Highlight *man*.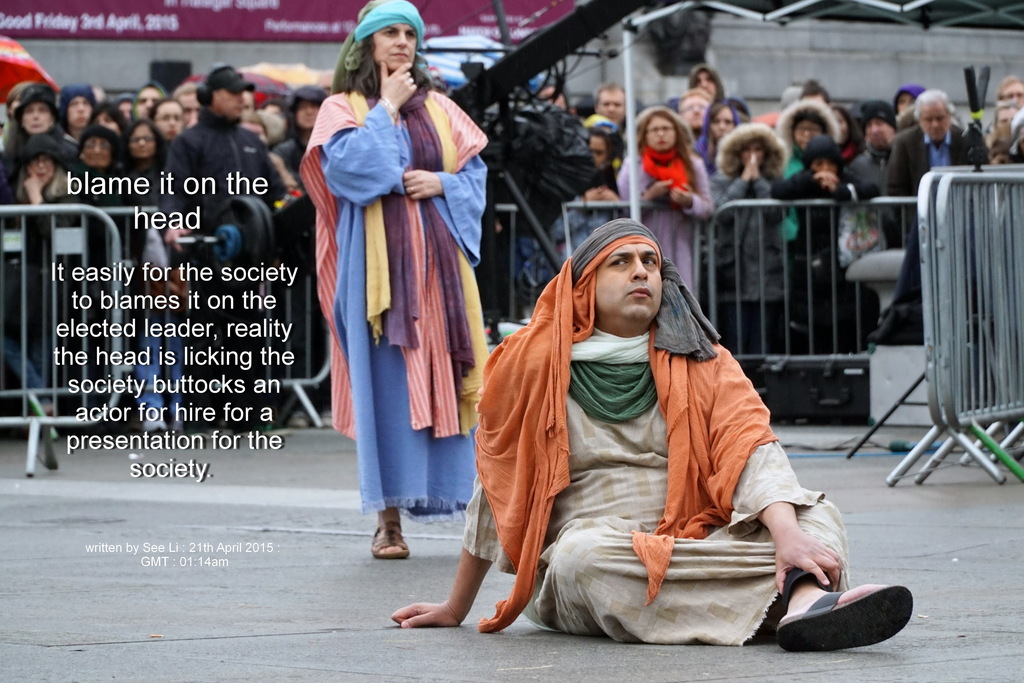
Highlighted region: <region>852, 97, 899, 195</region>.
